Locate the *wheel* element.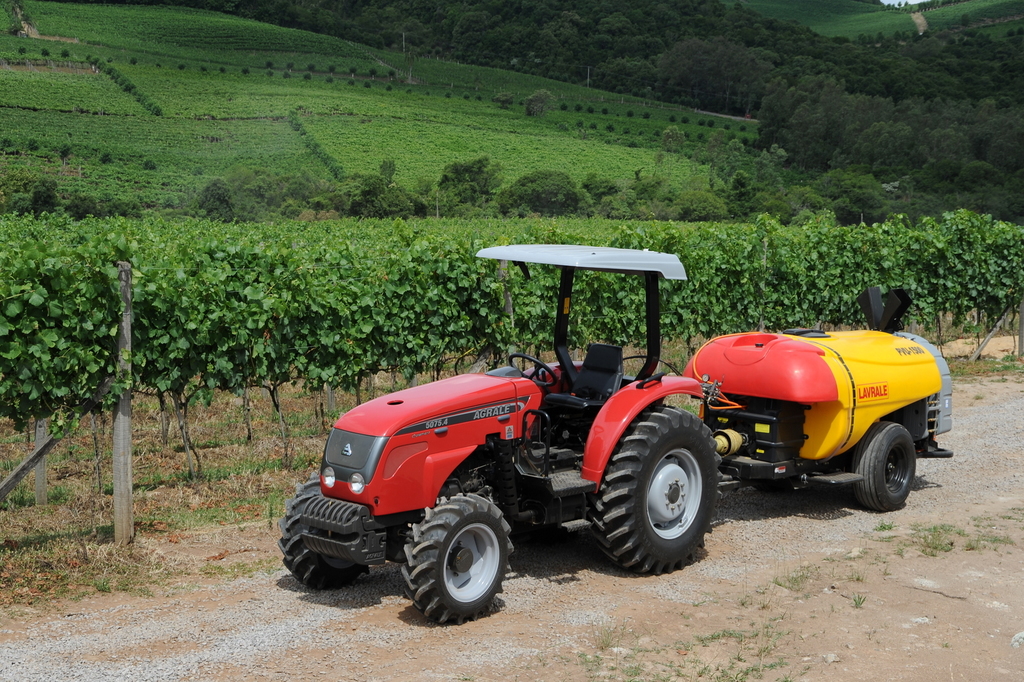
Element bbox: 757 477 792 492.
